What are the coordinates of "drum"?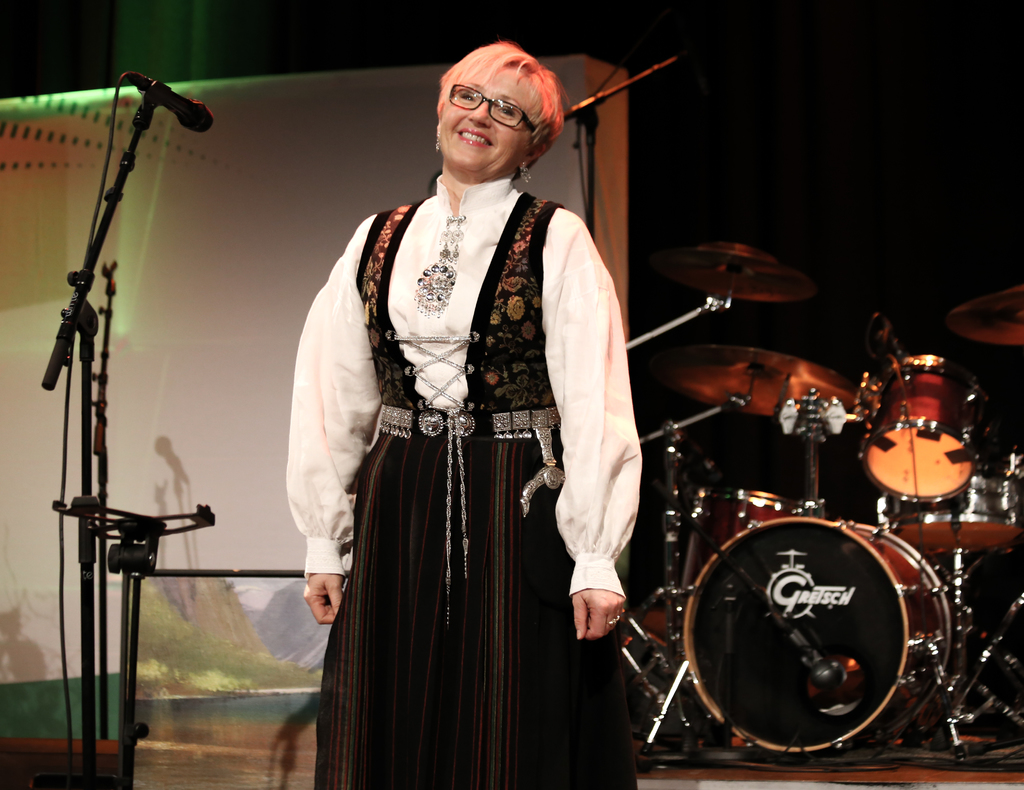
[856, 352, 993, 505].
